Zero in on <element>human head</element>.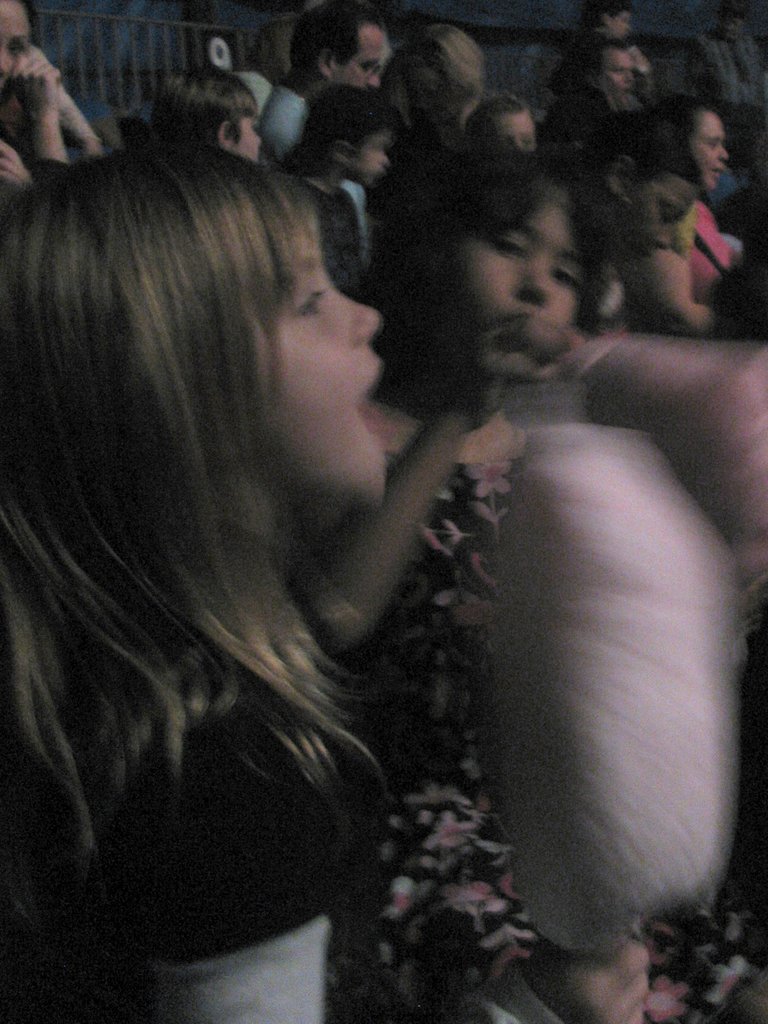
Zeroed in: l=292, t=8, r=387, b=92.
